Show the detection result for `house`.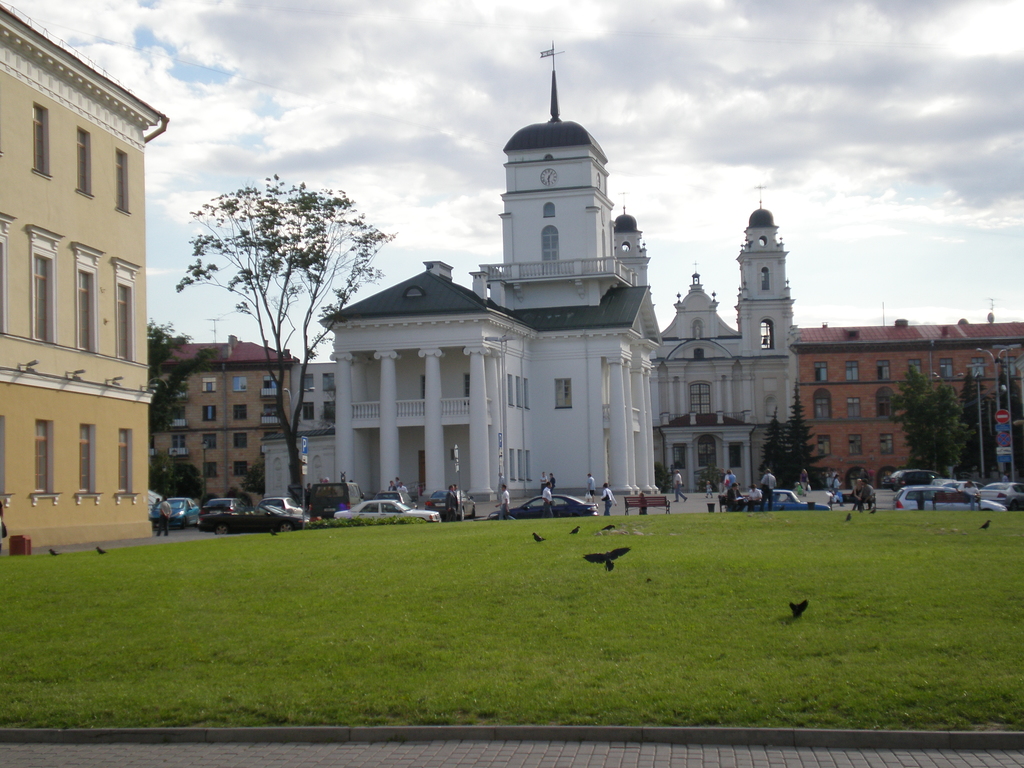
[x1=138, y1=341, x2=303, y2=513].
